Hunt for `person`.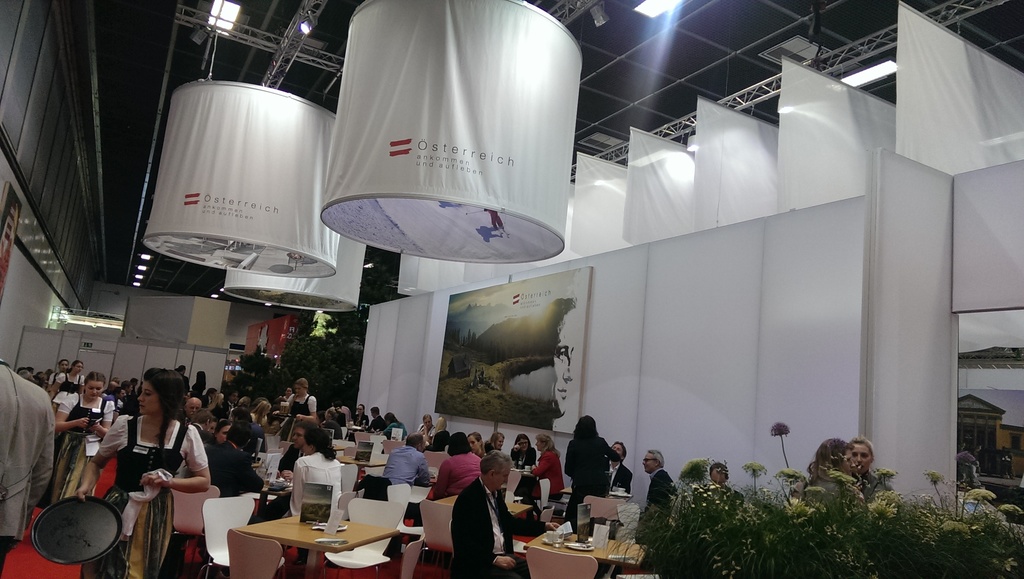
Hunted down at region(486, 436, 502, 459).
